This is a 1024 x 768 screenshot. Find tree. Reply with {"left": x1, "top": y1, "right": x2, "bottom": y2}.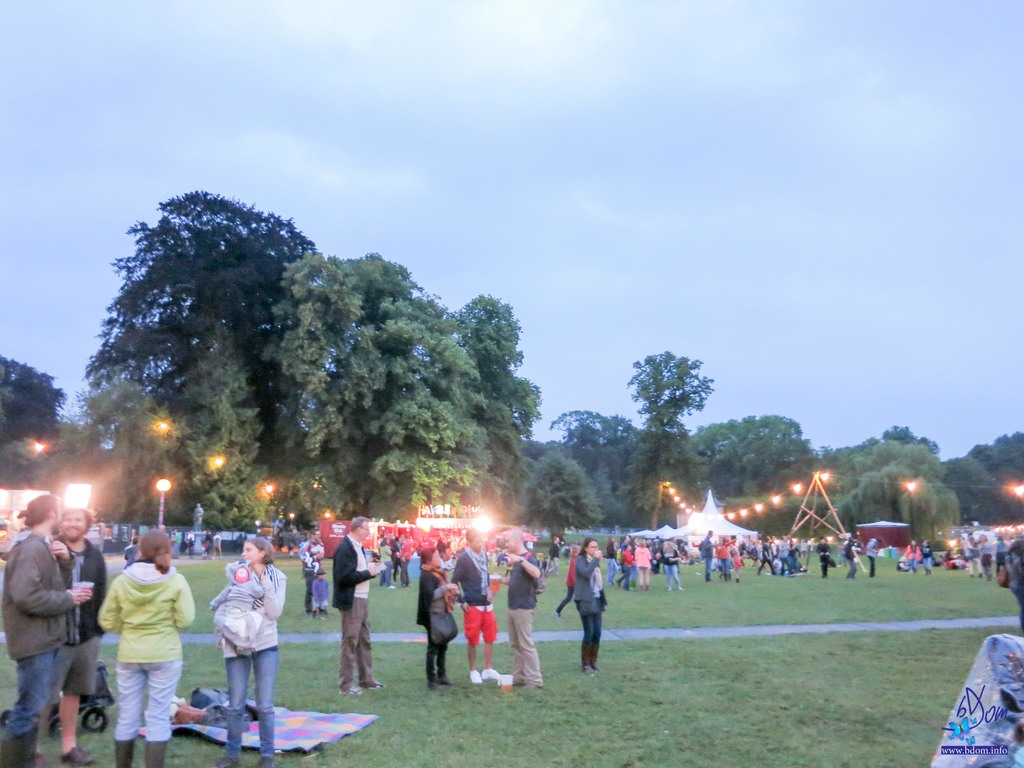
{"left": 614, "top": 348, "right": 733, "bottom": 526}.
